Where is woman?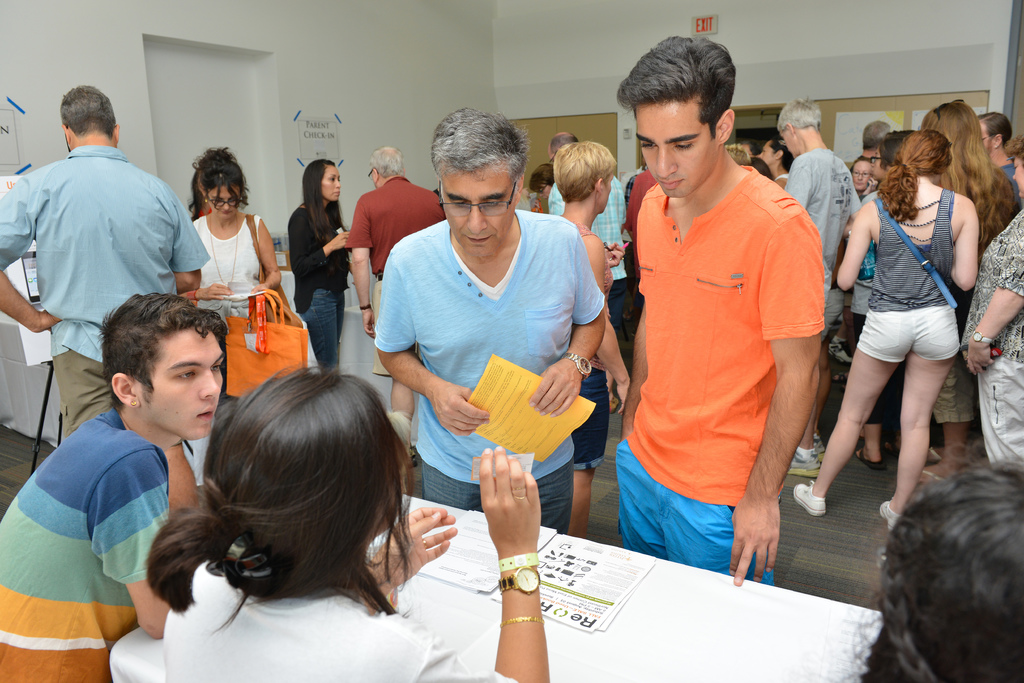
<box>189,151,280,399</box>.
